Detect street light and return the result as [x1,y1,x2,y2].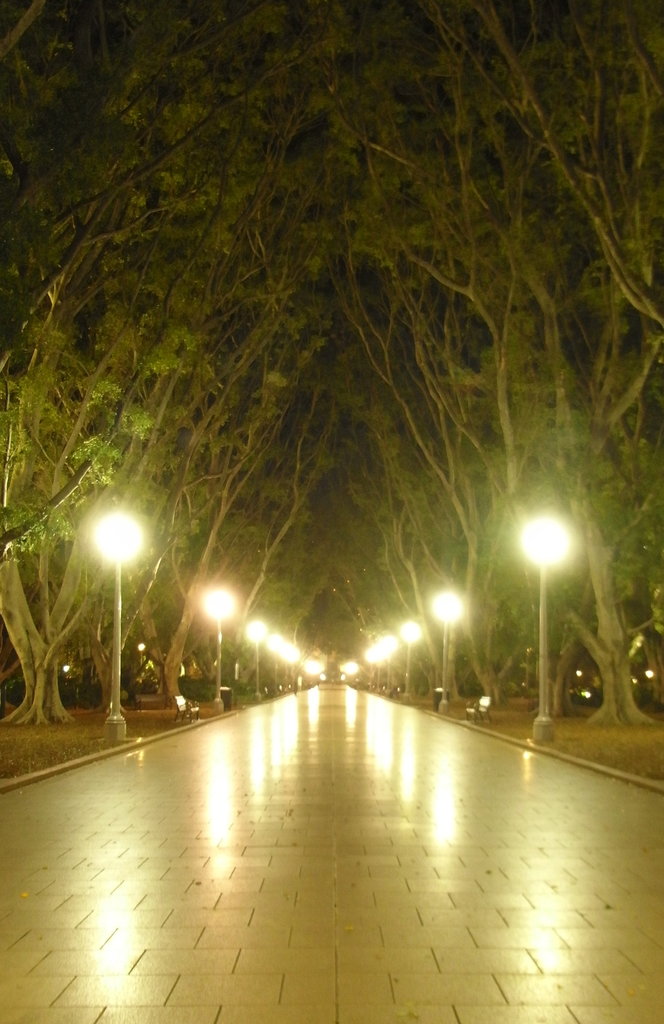
[236,610,270,704].
